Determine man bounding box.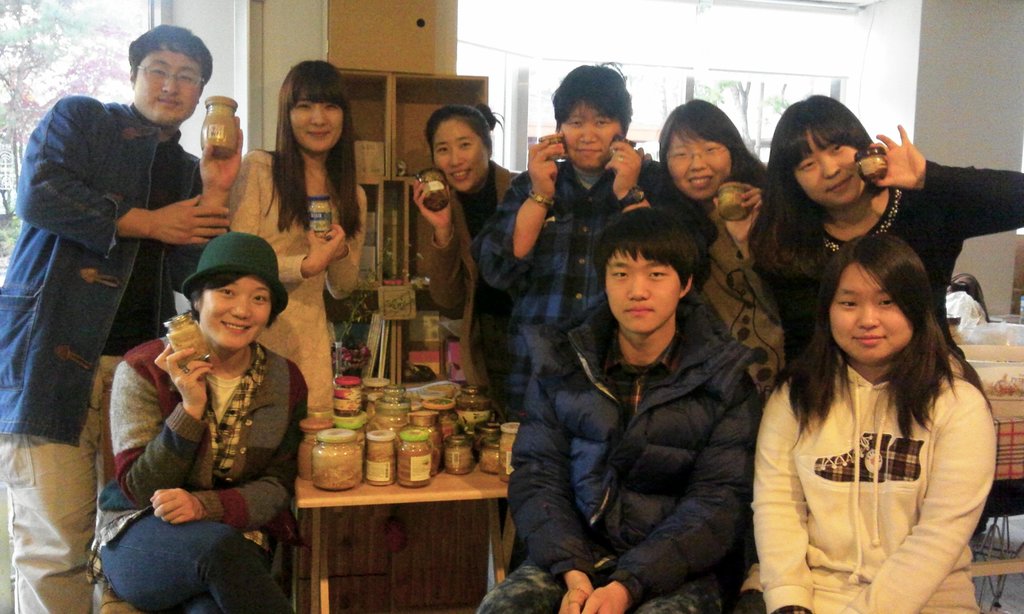
Determined: (479,209,758,613).
